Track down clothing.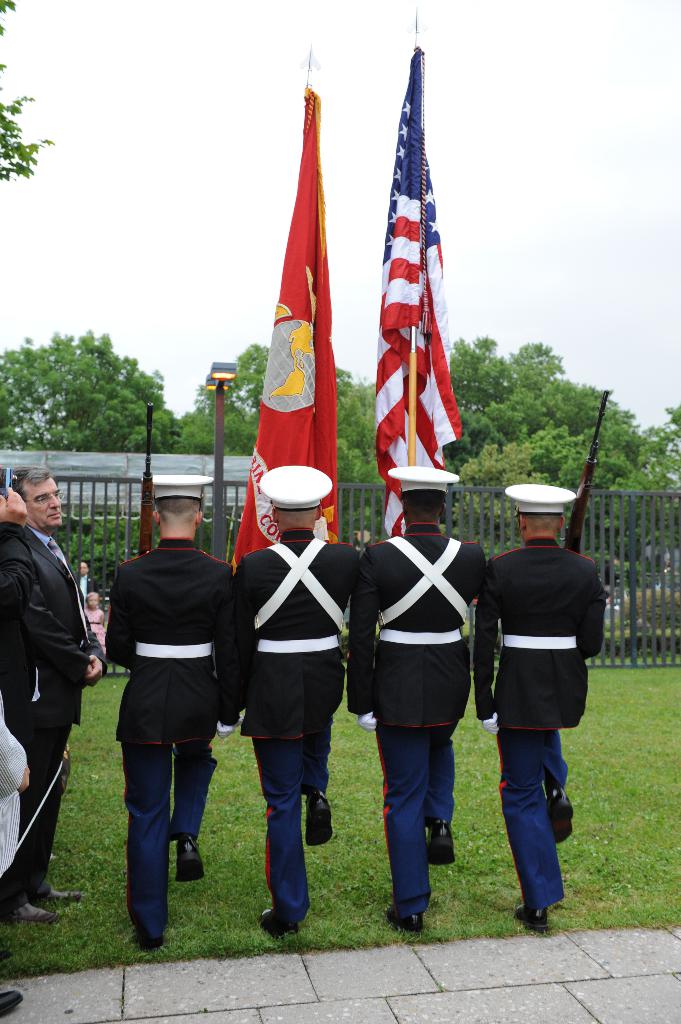
Tracked to region(358, 519, 477, 892).
